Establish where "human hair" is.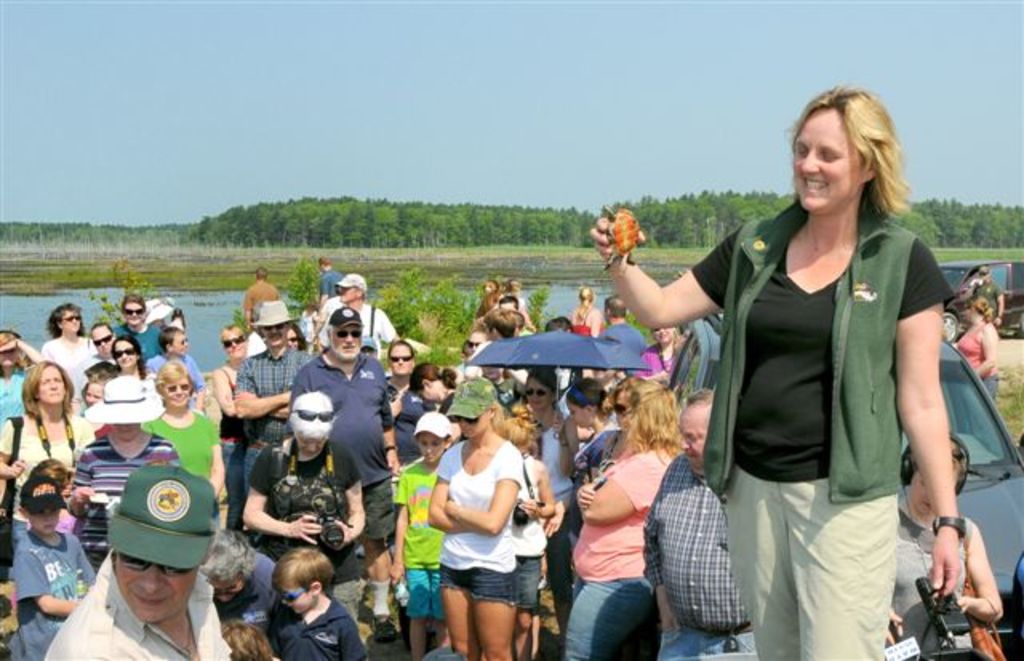
Established at [left=504, top=277, right=520, bottom=299].
